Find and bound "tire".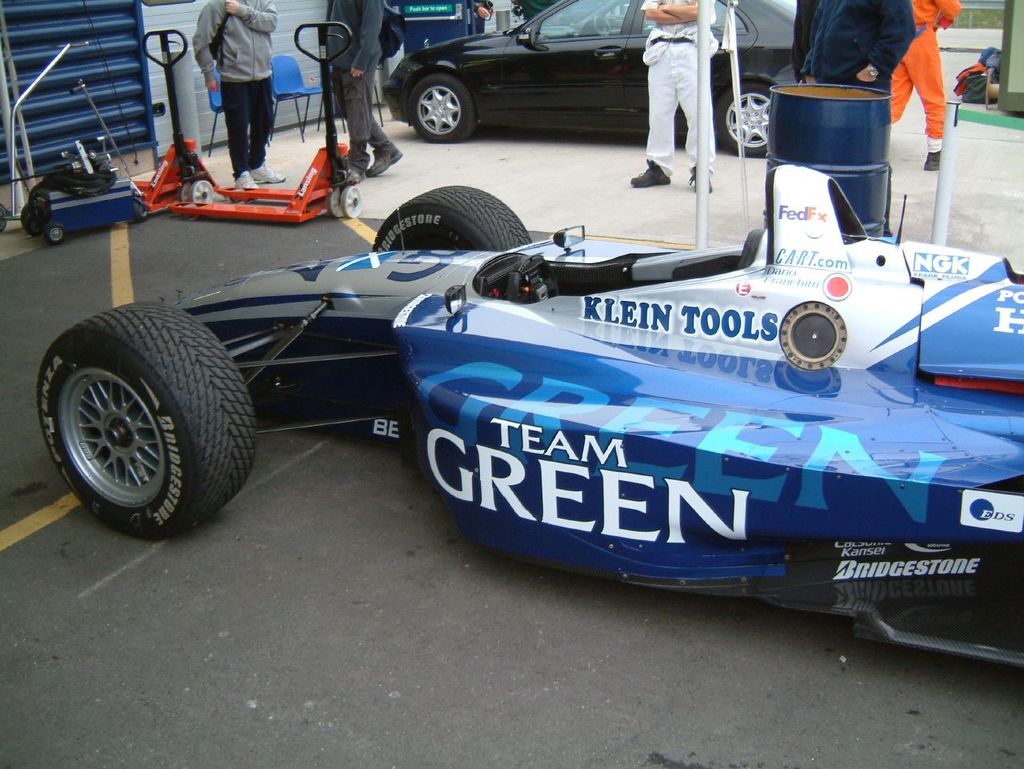
Bound: locate(713, 79, 766, 159).
